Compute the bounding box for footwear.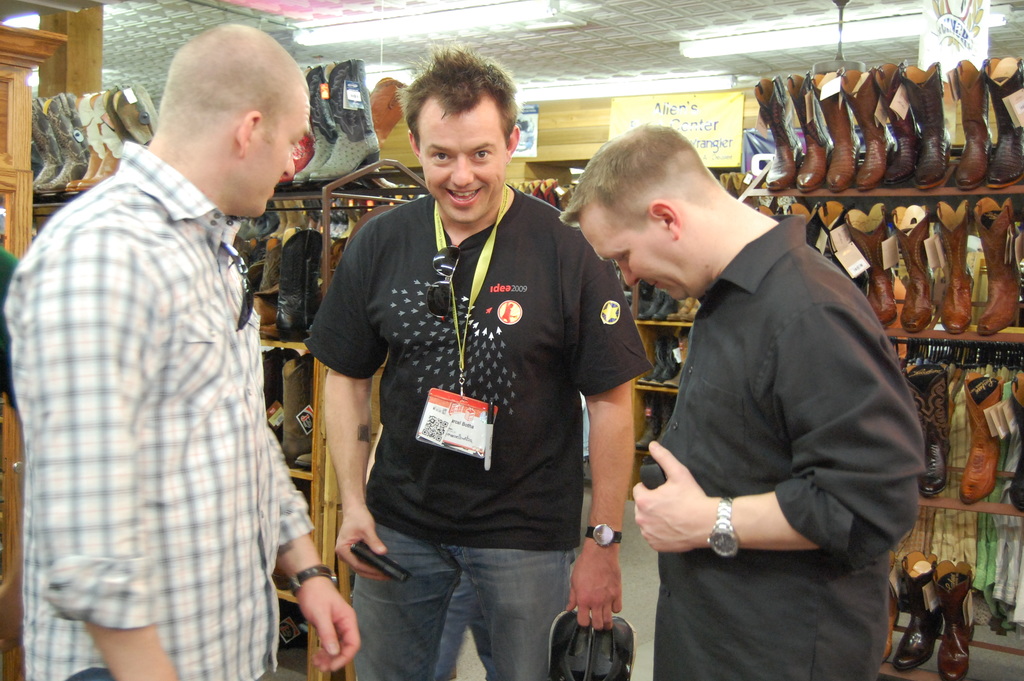
pyautogui.locateOnScreen(958, 370, 1005, 506).
